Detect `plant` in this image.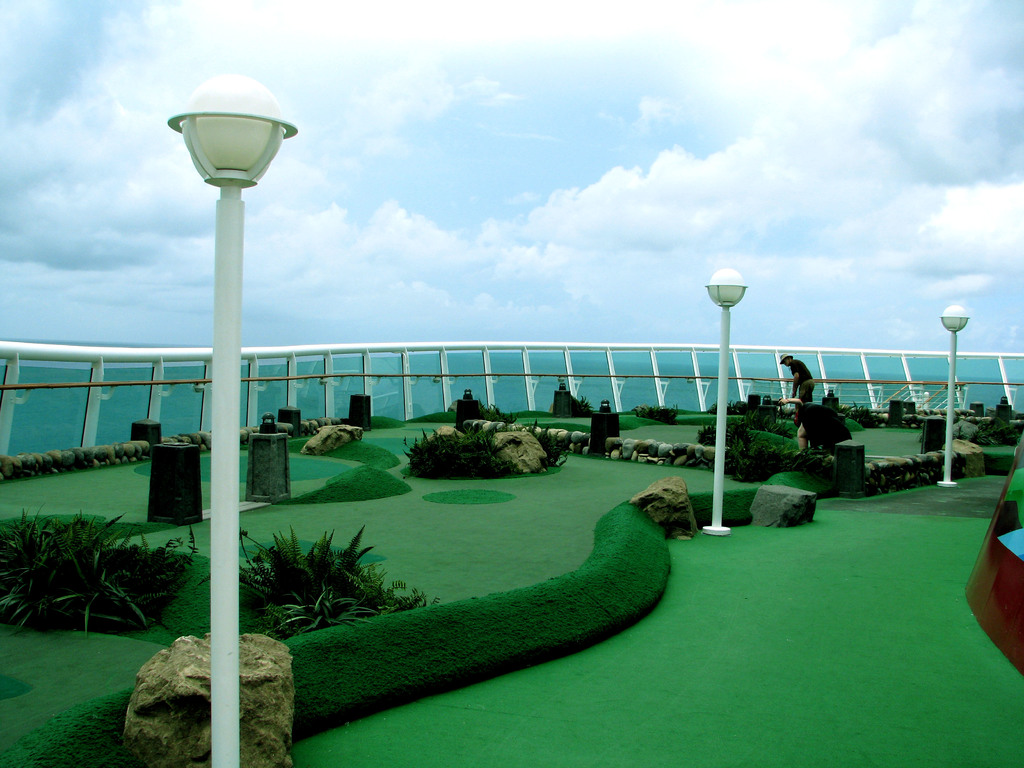
Detection: box(0, 445, 161, 488).
